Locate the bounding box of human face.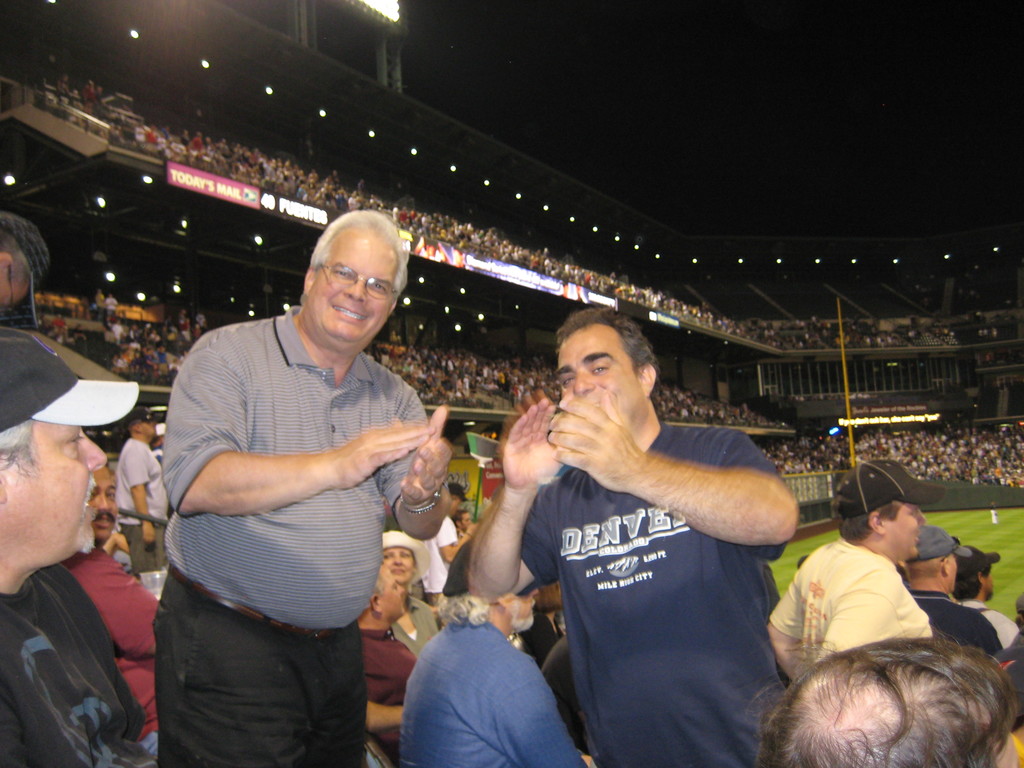
Bounding box: left=513, top=589, right=538, bottom=628.
